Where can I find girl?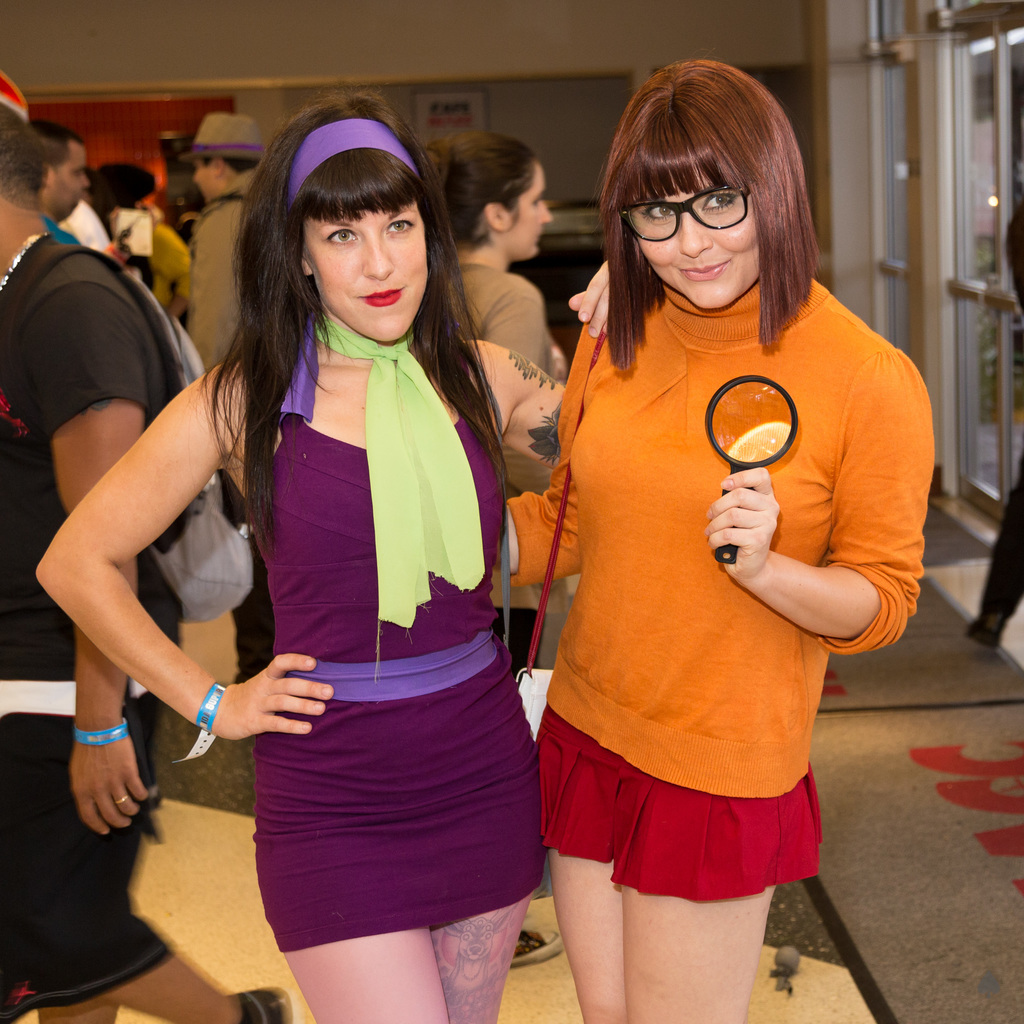
You can find it at left=438, top=131, right=620, bottom=682.
